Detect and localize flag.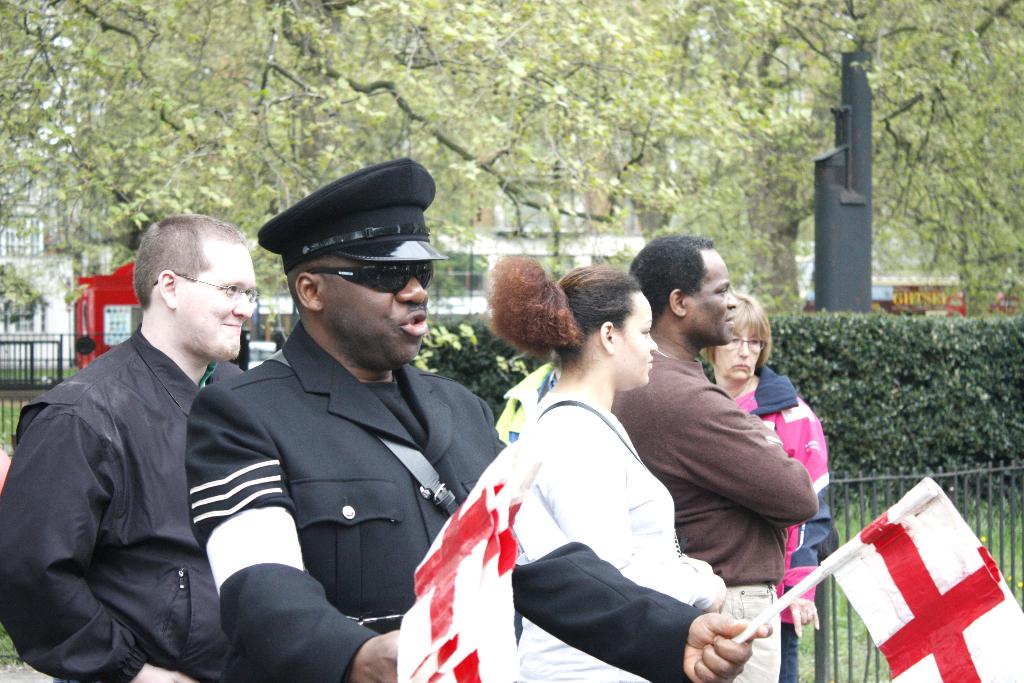
Localized at bbox=[818, 470, 1023, 682].
